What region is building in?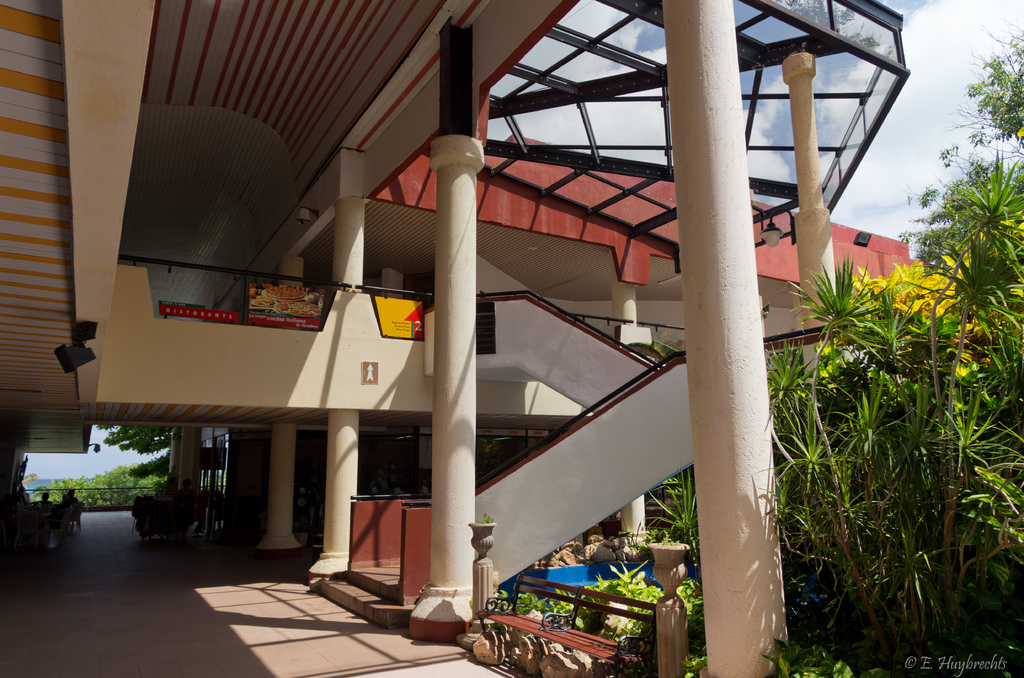
{"left": 0, "top": 0, "right": 934, "bottom": 677}.
